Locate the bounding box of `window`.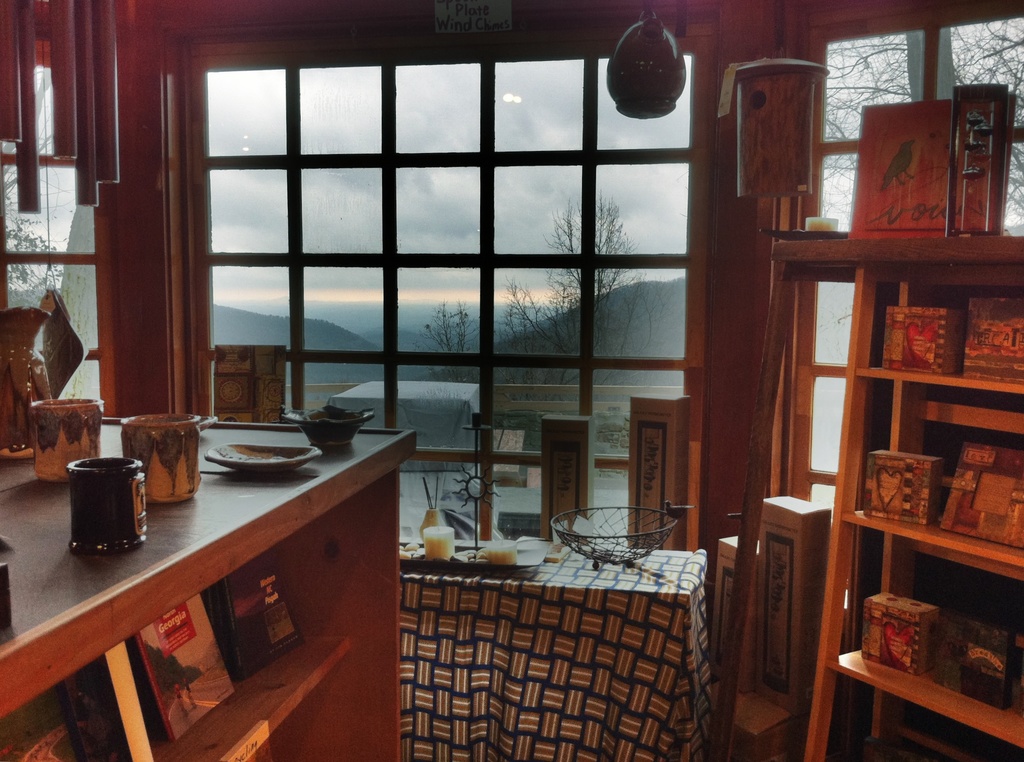
Bounding box: {"left": 760, "top": 0, "right": 1023, "bottom": 615}.
